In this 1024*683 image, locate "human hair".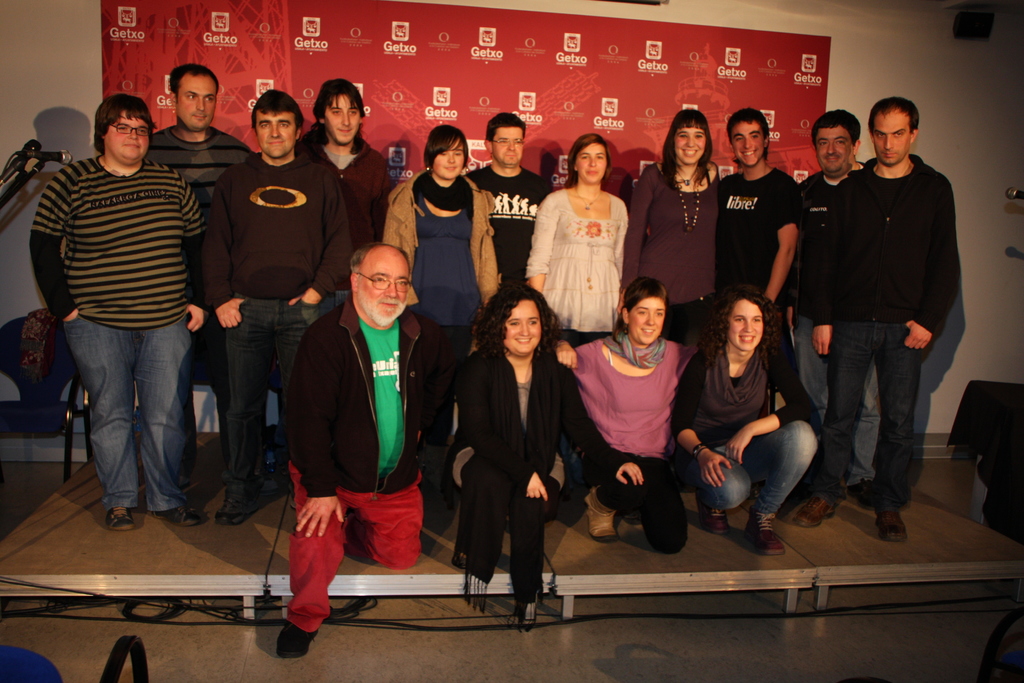
Bounding box: 614/281/668/334.
